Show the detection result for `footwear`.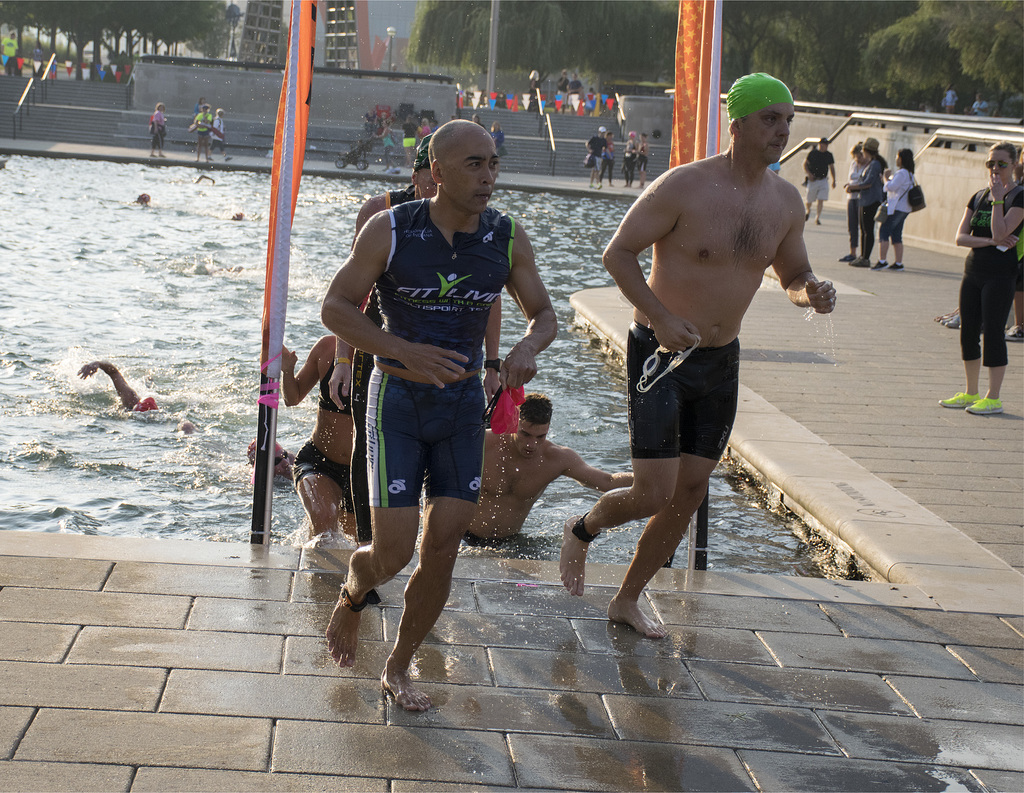
[888, 261, 905, 276].
